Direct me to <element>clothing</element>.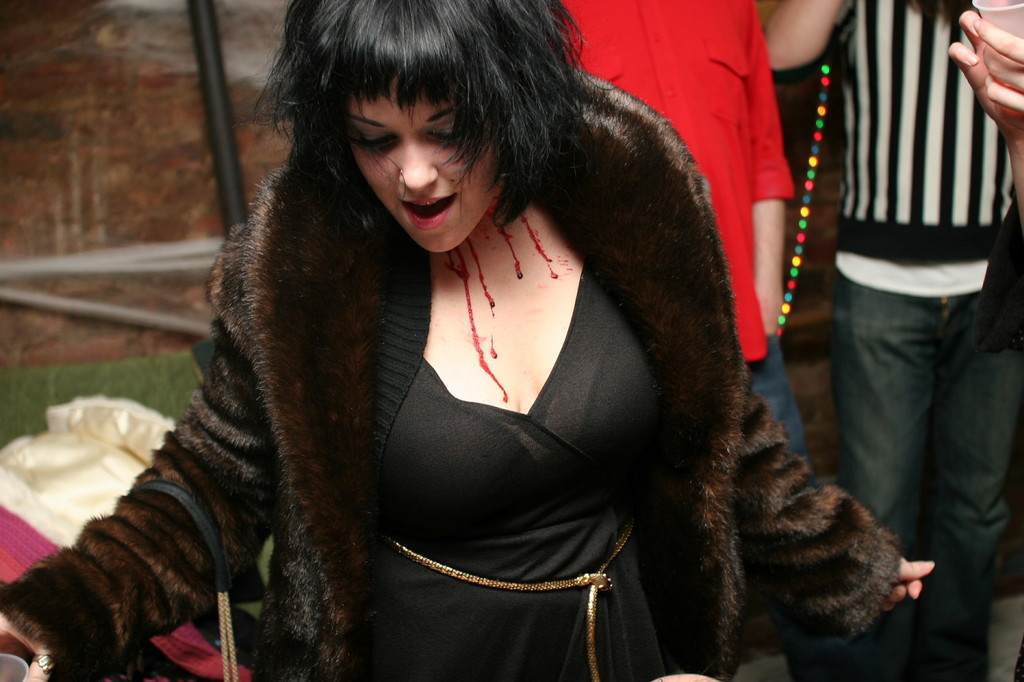
Direction: [left=974, top=194, right=1021, bottom=351].
